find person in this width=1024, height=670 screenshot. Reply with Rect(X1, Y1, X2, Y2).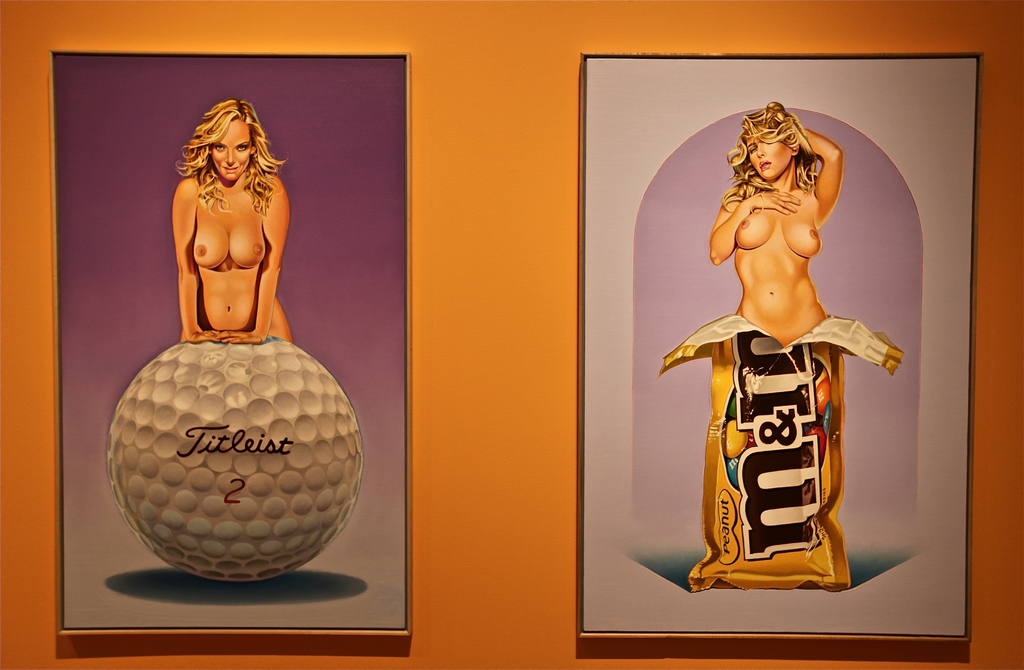
Rect(177, 92, 297, 348).
